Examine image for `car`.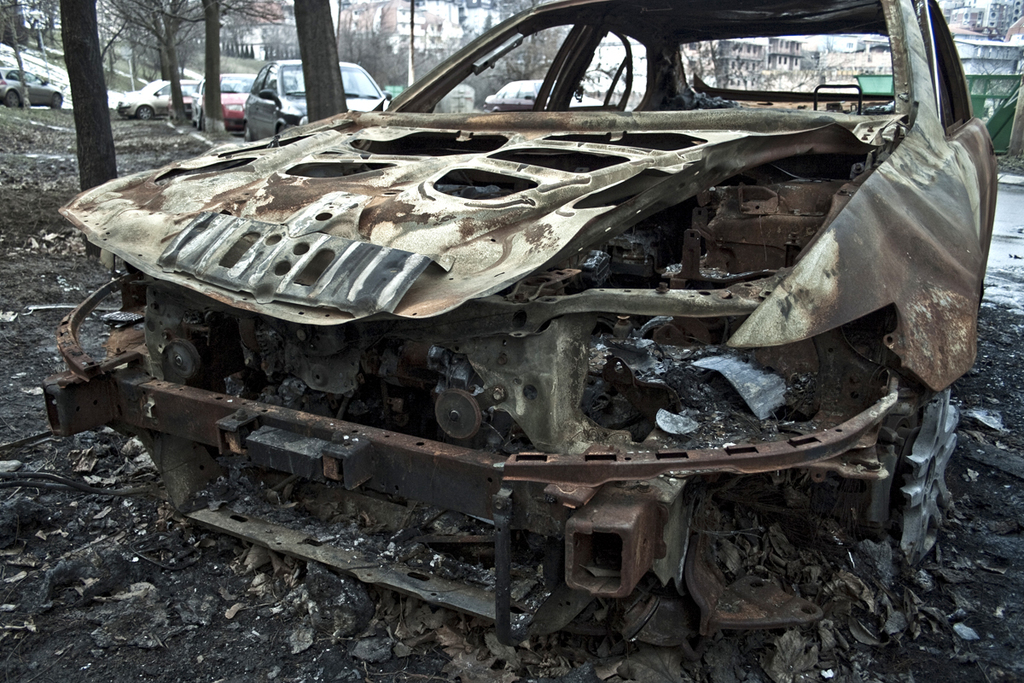
Examination result: bbox=(112, 77, 212, 118).
